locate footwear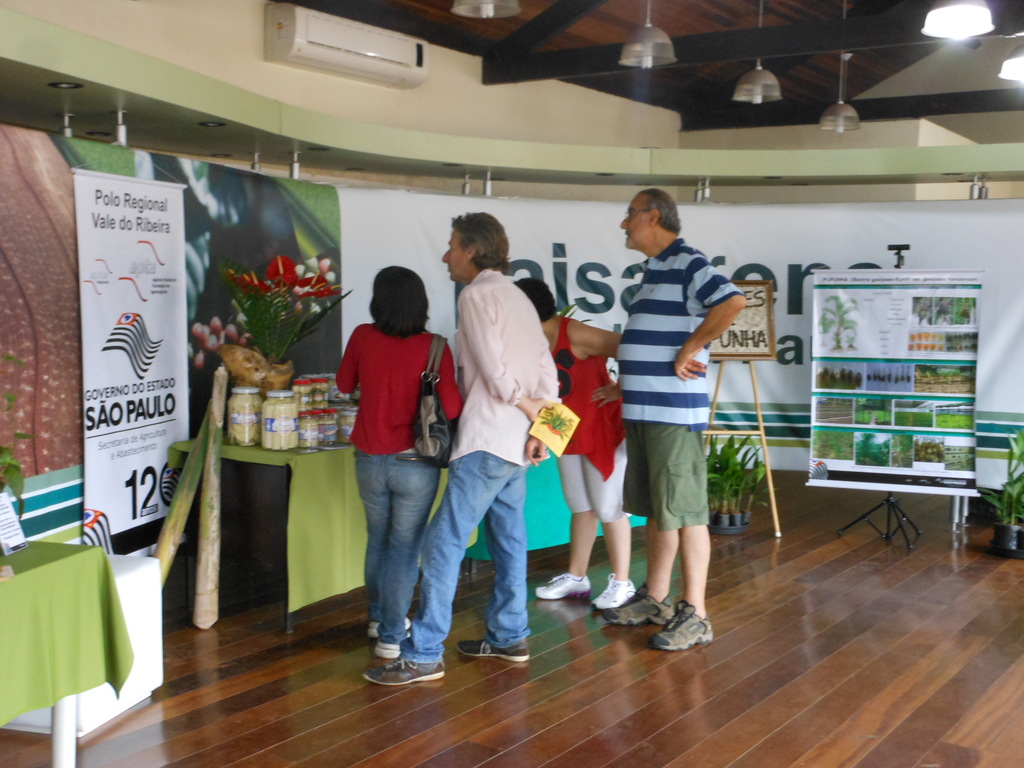
{"left": 373, "top": 643, "right": 399, "bottom": 656}
